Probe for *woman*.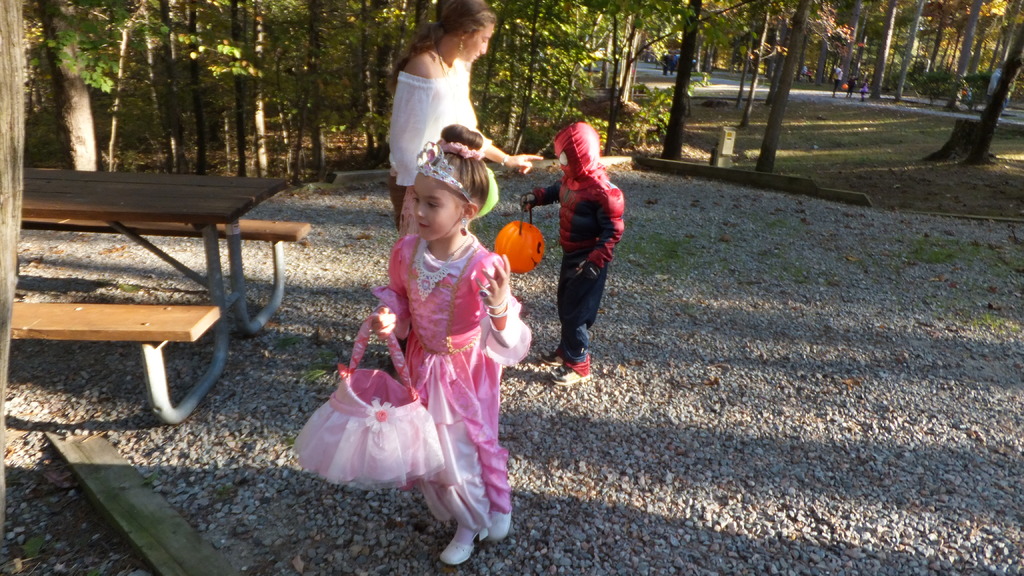
Probe result: bbox=(385, 0, 542, 353).
